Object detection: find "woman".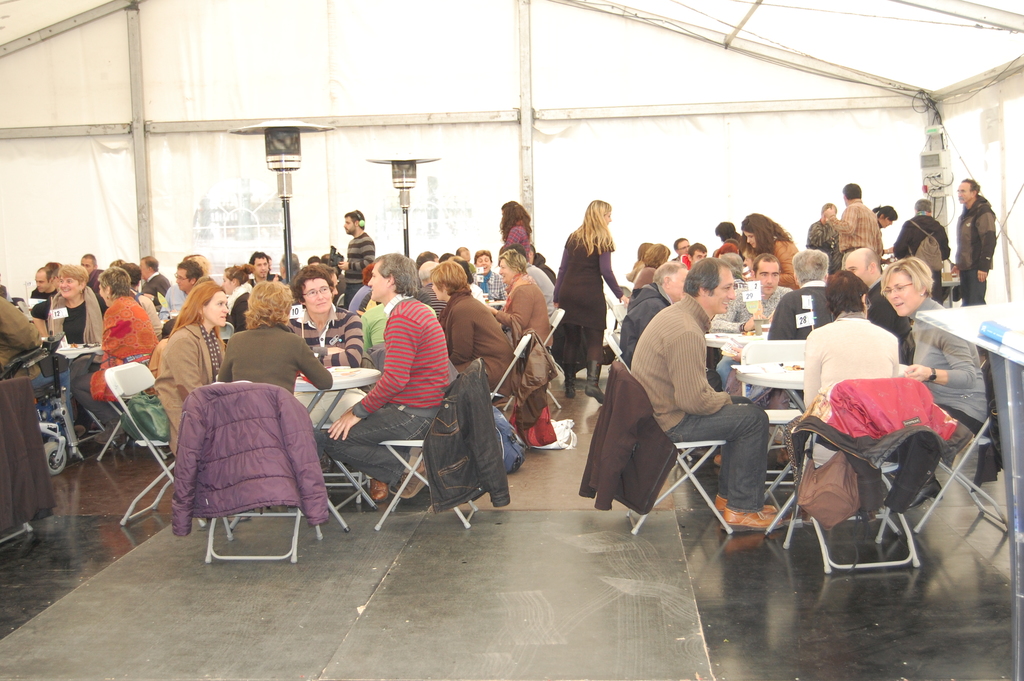
x1=878, y1=255, x2=998, y2=443.
